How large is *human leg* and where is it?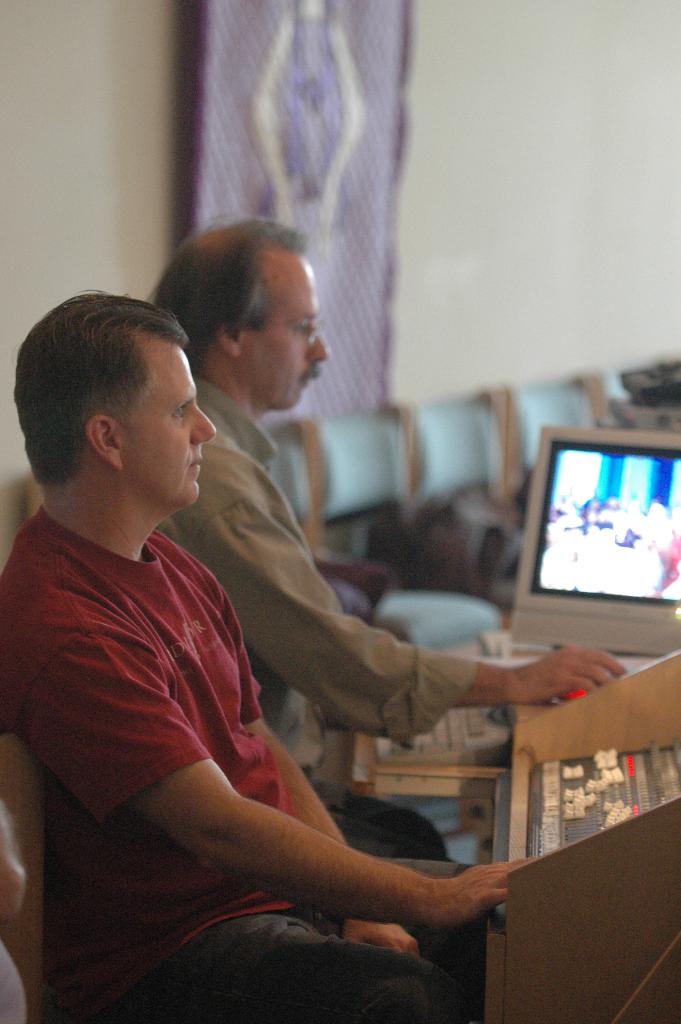
Bounding box: 336,828,438,865.
